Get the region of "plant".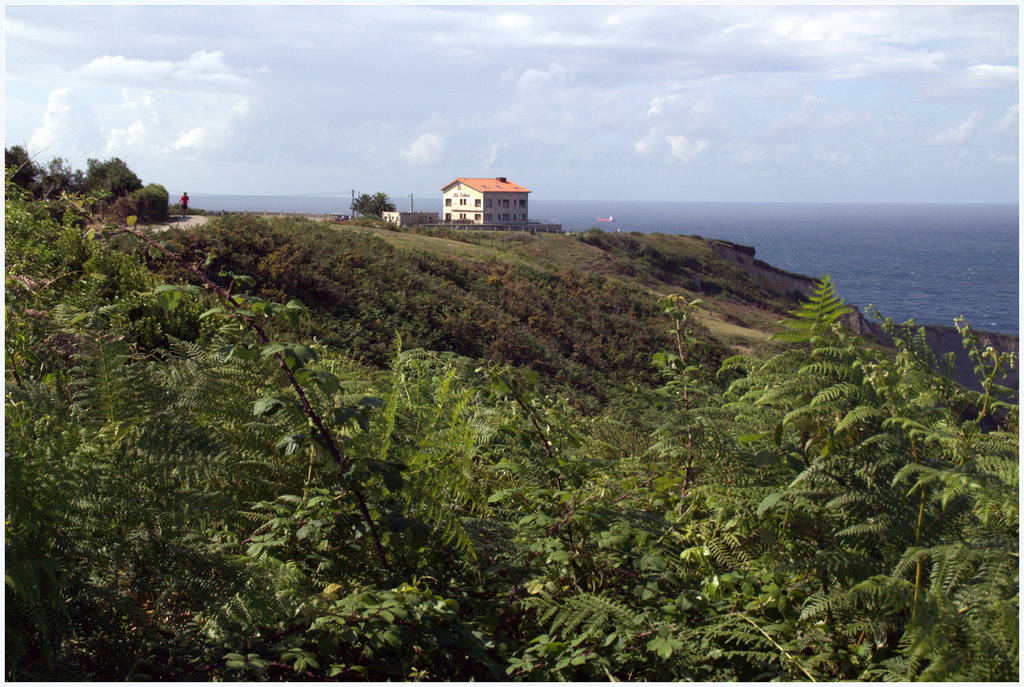
Rect(617, 236, 649, 286).
